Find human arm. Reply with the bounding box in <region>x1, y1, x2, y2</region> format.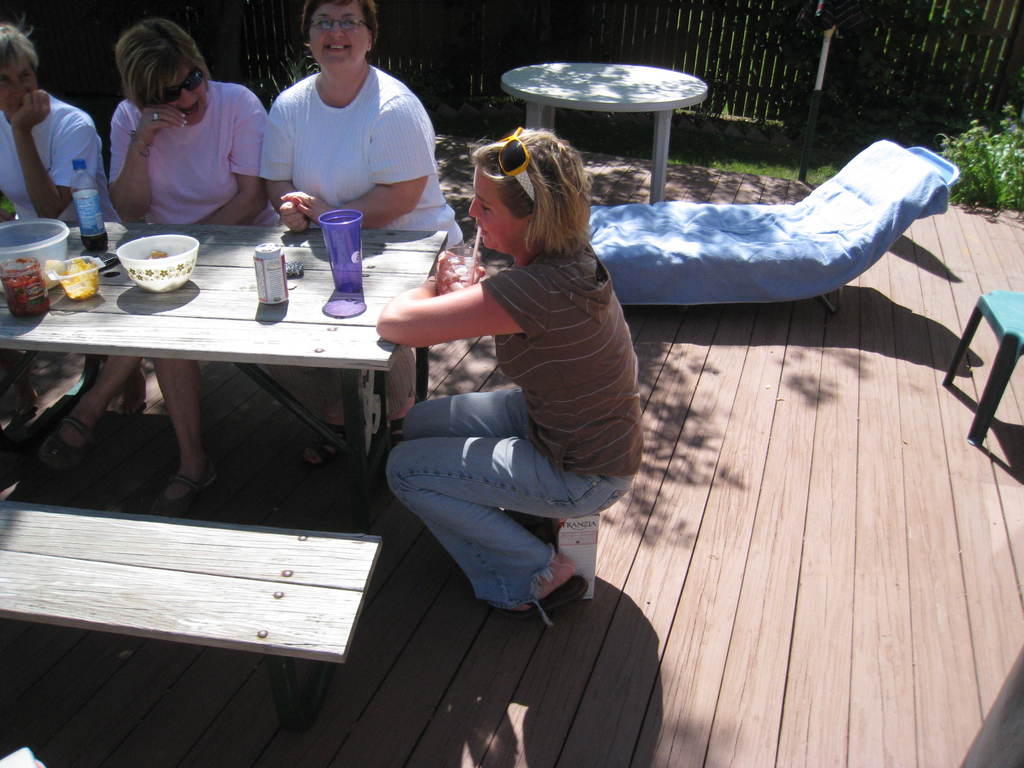
<region>282, 93, 437, 230</region>.
